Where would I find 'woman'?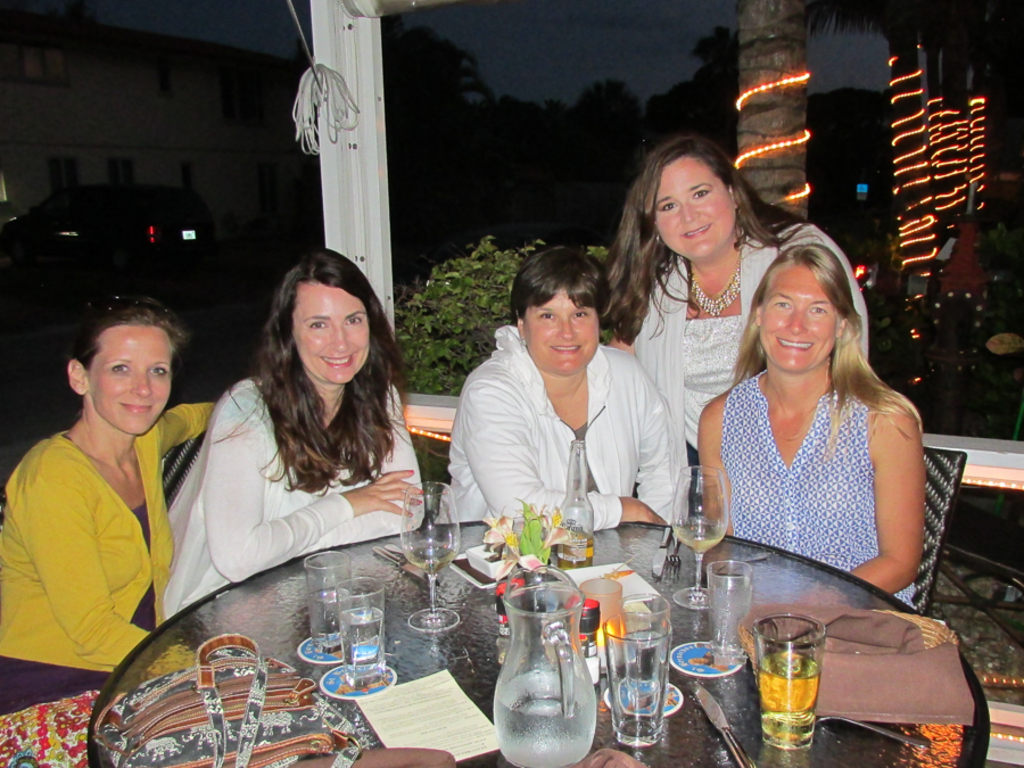
At box(165, 239, 427, 624).
